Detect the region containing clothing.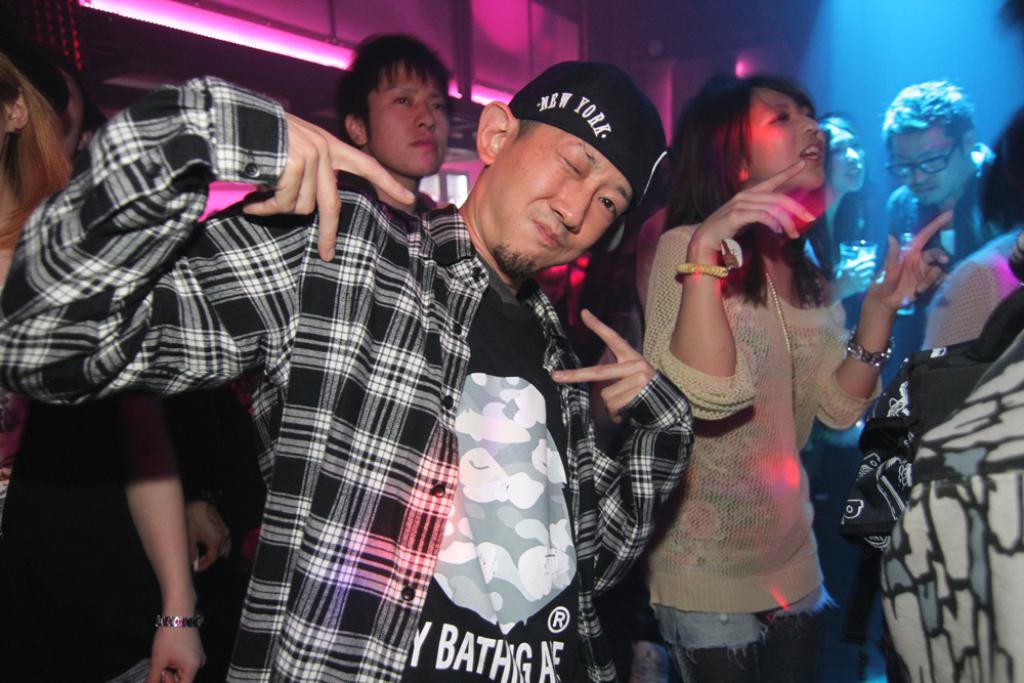
crop(884, 136, 1007, 255).
